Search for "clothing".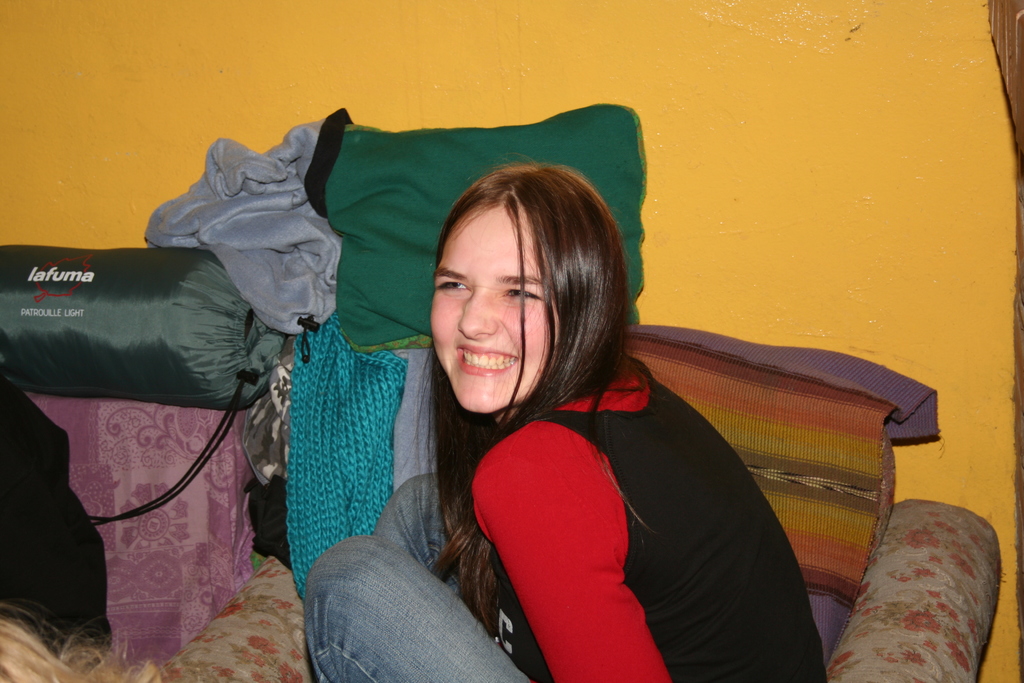
Found at {"x1": 0, "y1": 328, "x2": 118, "y2": 661}.
